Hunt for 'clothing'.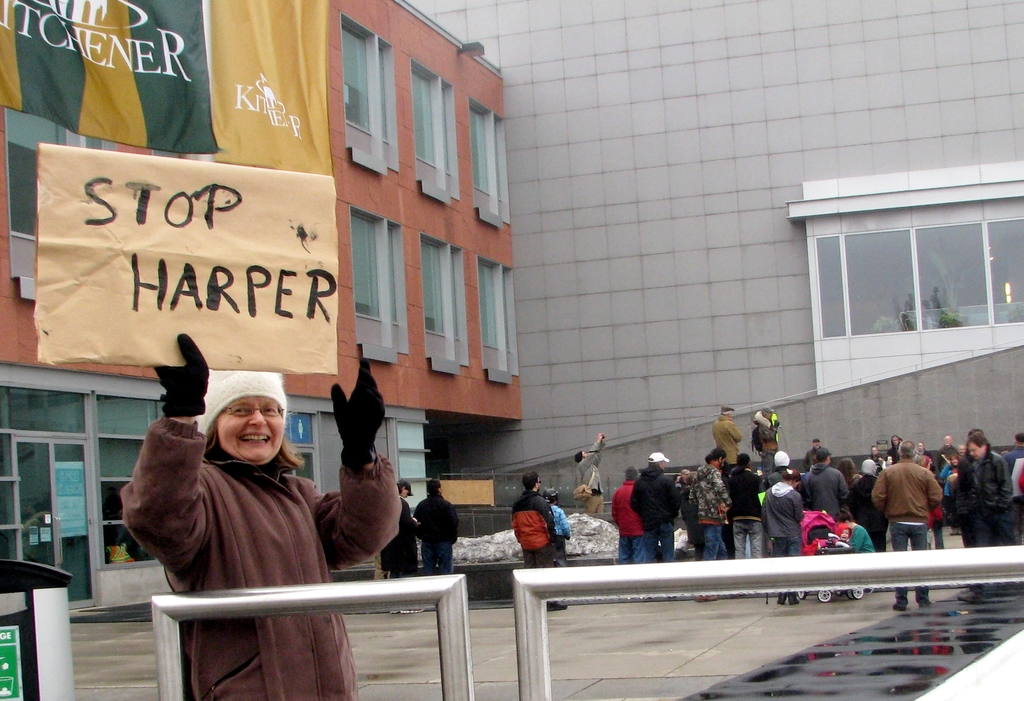
Hunted down at <box>687,459,732,562</box>.
